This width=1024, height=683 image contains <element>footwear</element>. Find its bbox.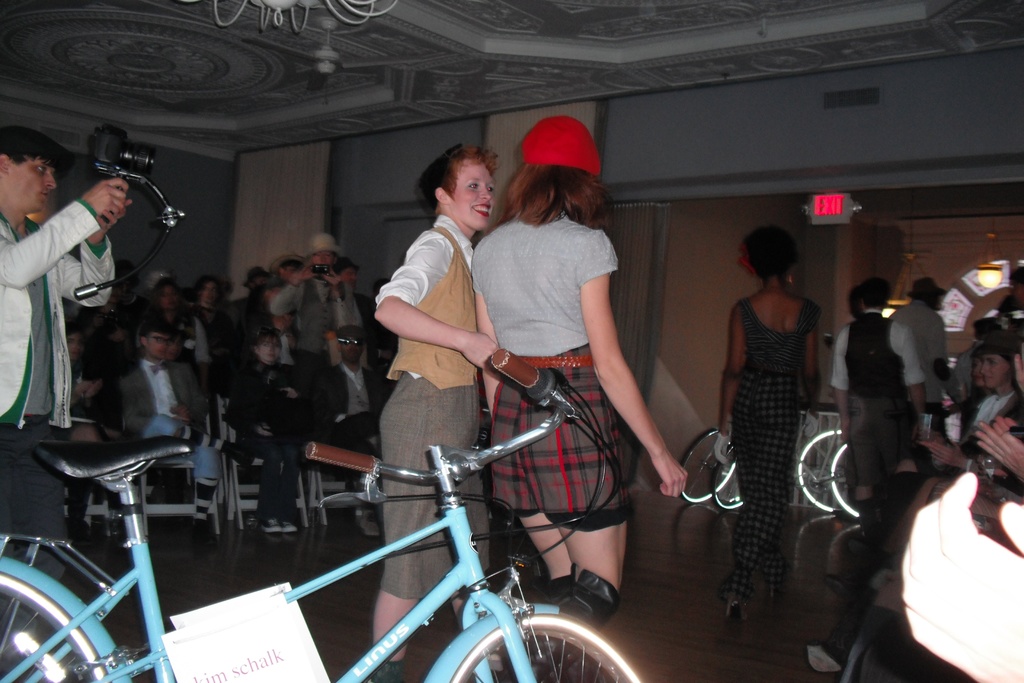
detection(532, 566, 598, 681).
